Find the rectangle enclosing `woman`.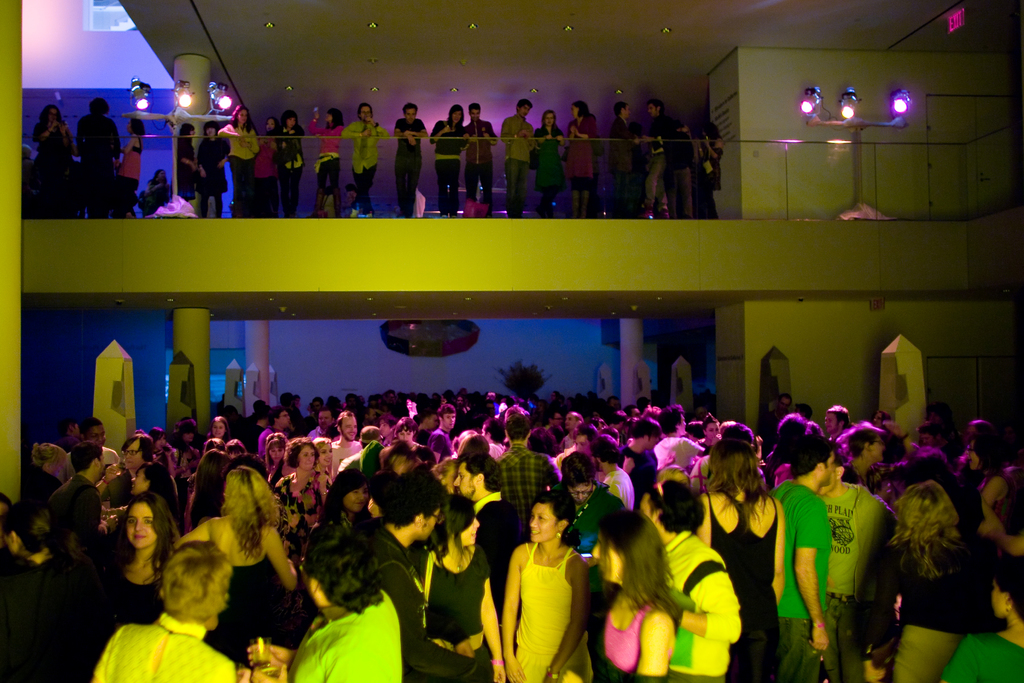
<box>163,468,323,682</box>.
